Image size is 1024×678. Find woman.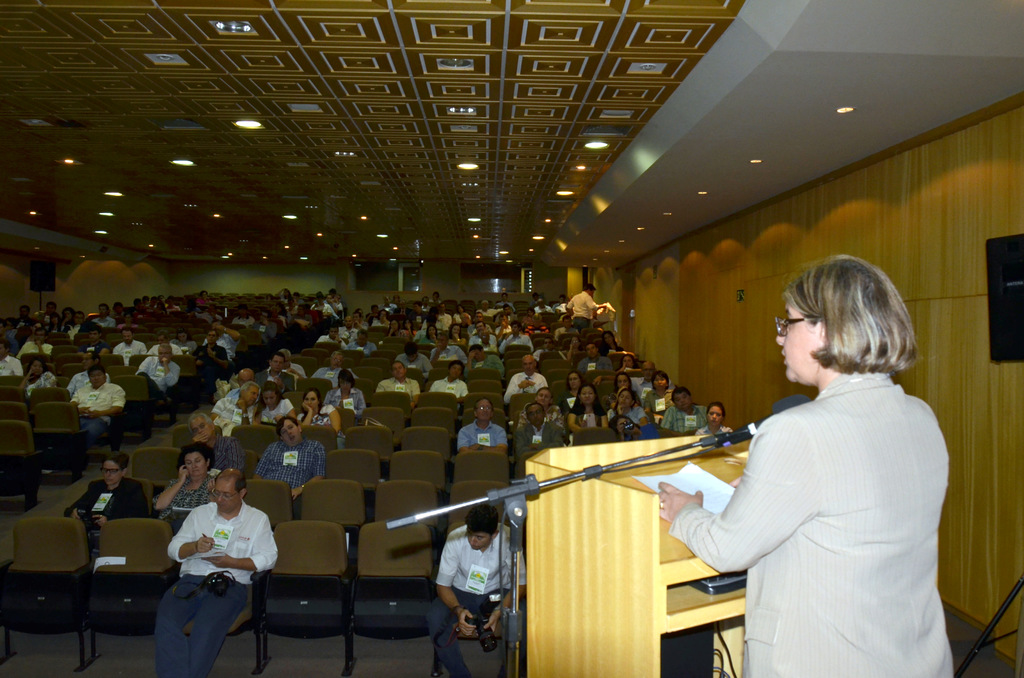
255:383:299:424.
